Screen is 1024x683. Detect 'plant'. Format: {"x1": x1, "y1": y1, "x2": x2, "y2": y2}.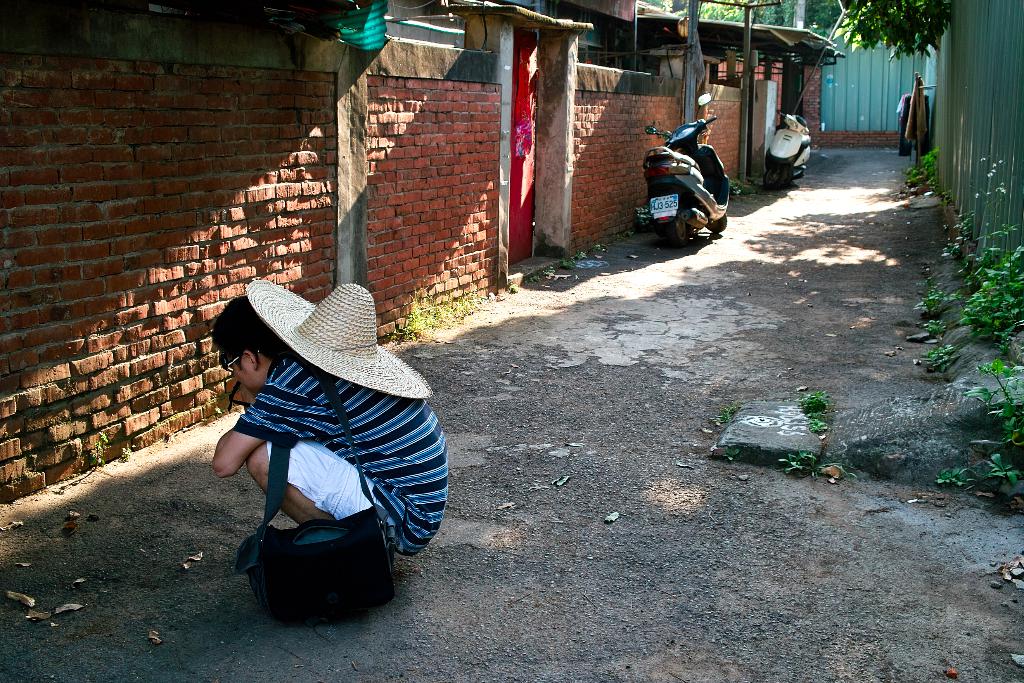
{"x1": 919, "y1": 345, "x2": 964, "y2": 374}.
